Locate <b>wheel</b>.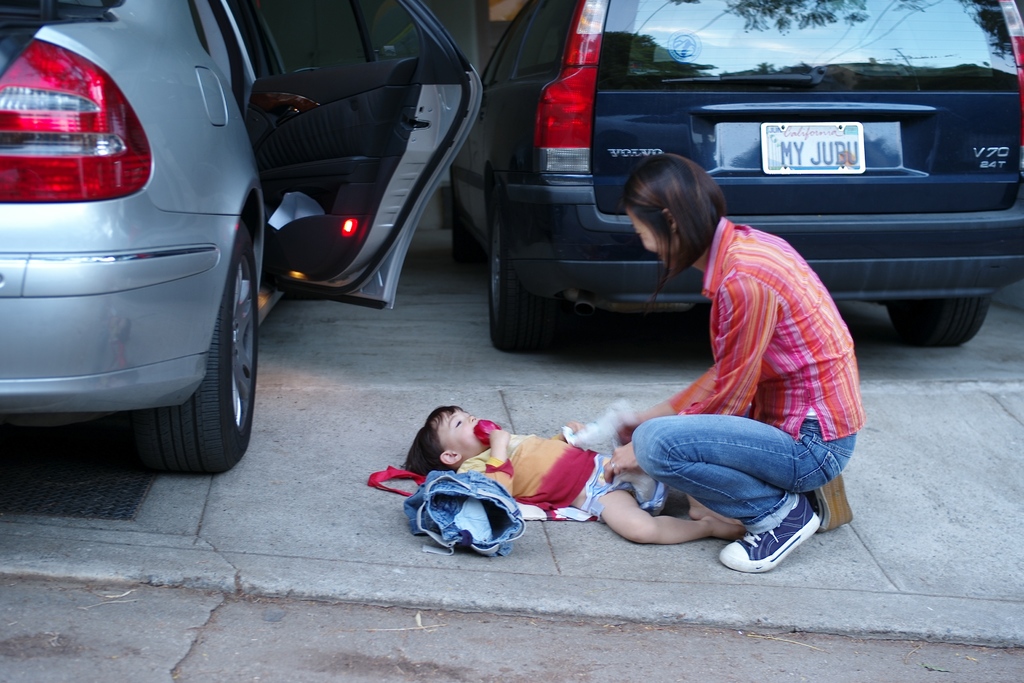
Bounding box: rect(456, 185, 480, 262).
